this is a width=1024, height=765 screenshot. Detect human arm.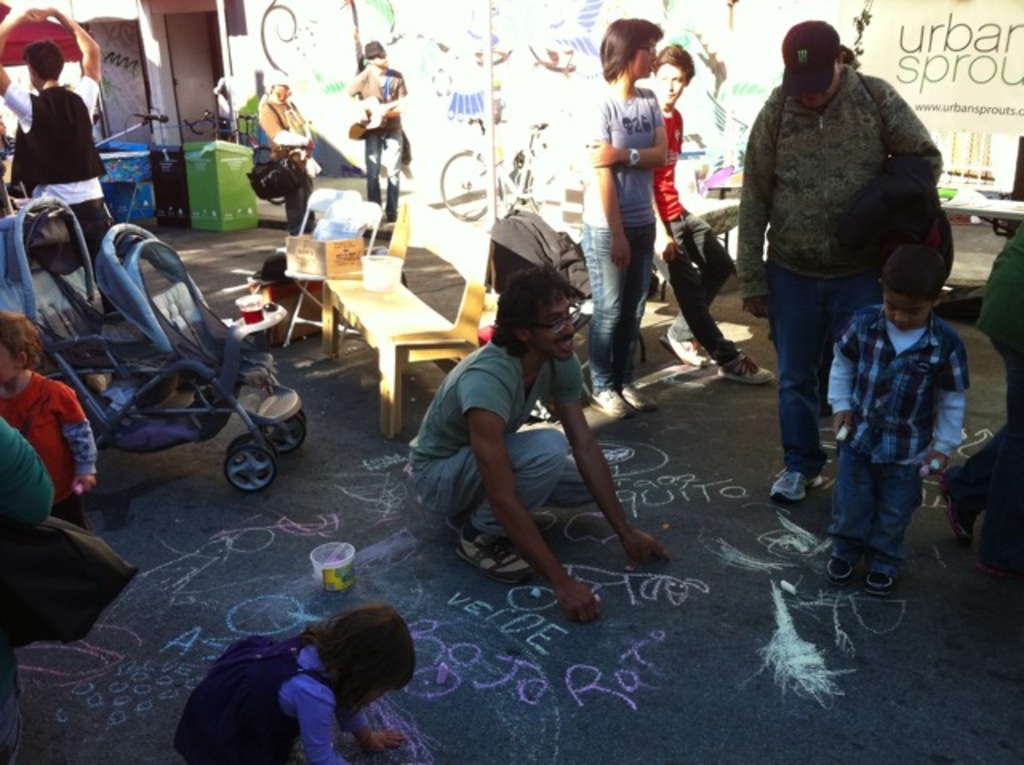
(left=43, top=2, right=102, bottom=128).
